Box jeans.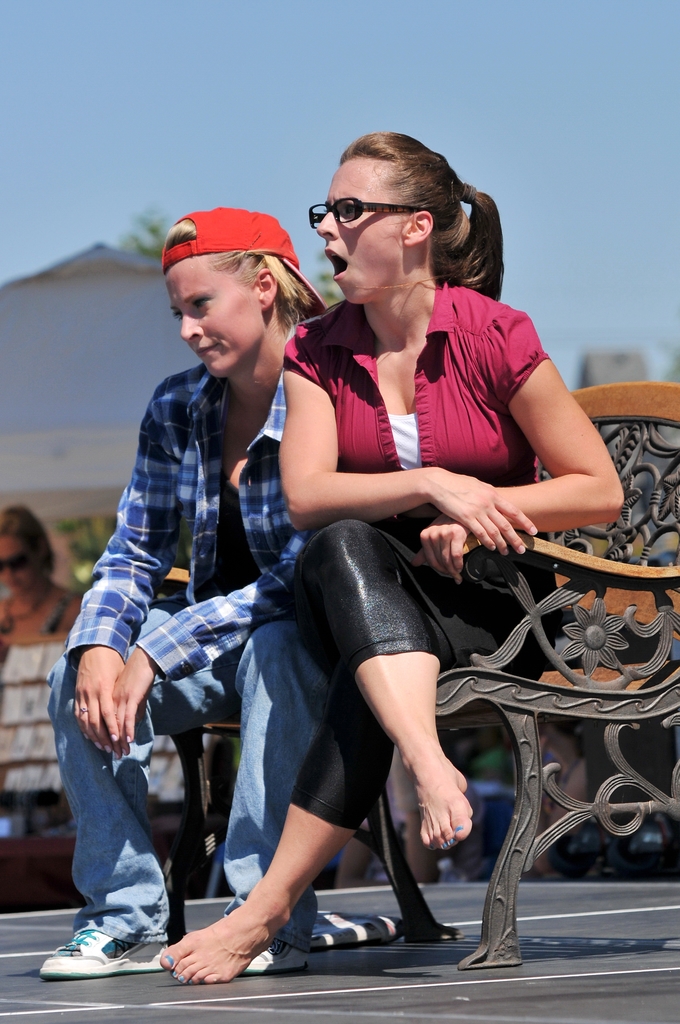
(45,592,341,952).
